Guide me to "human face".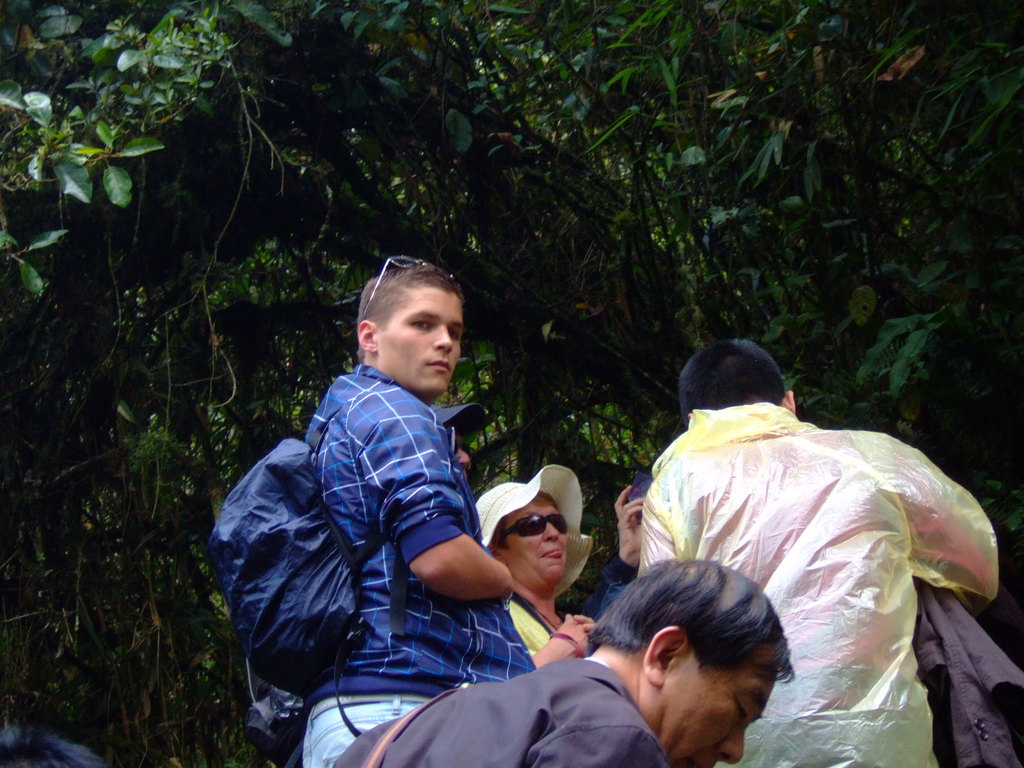
Guidance: pyautogui.locateOnScreen(378, 286, 461, 381).
